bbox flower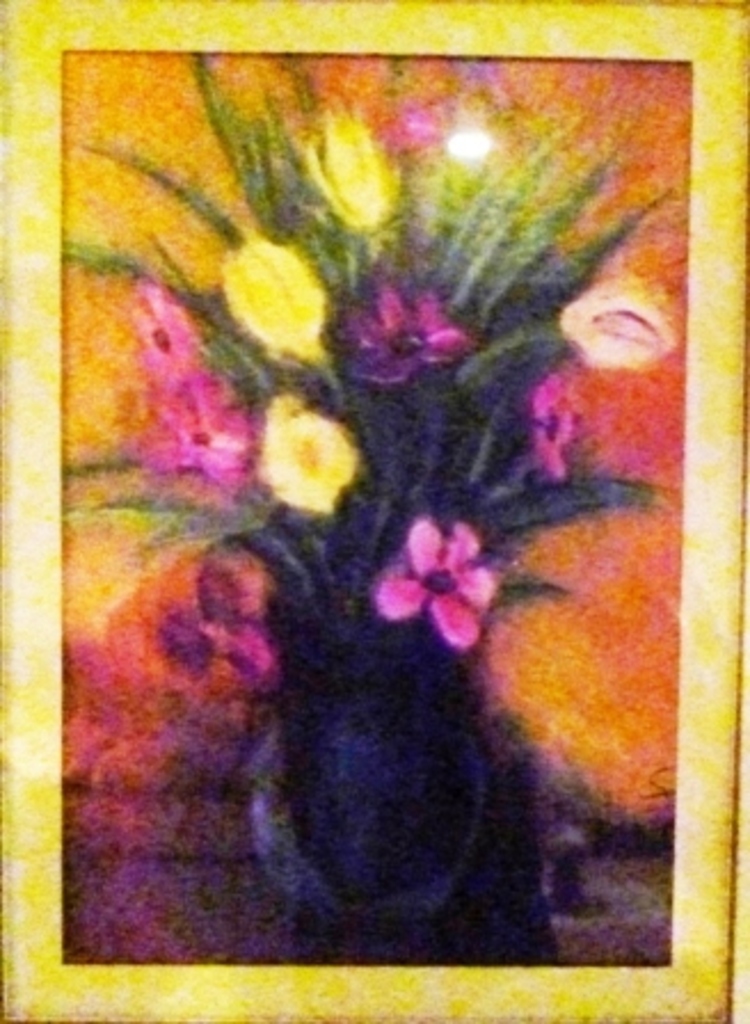
region(304, 110, 402, 238)
